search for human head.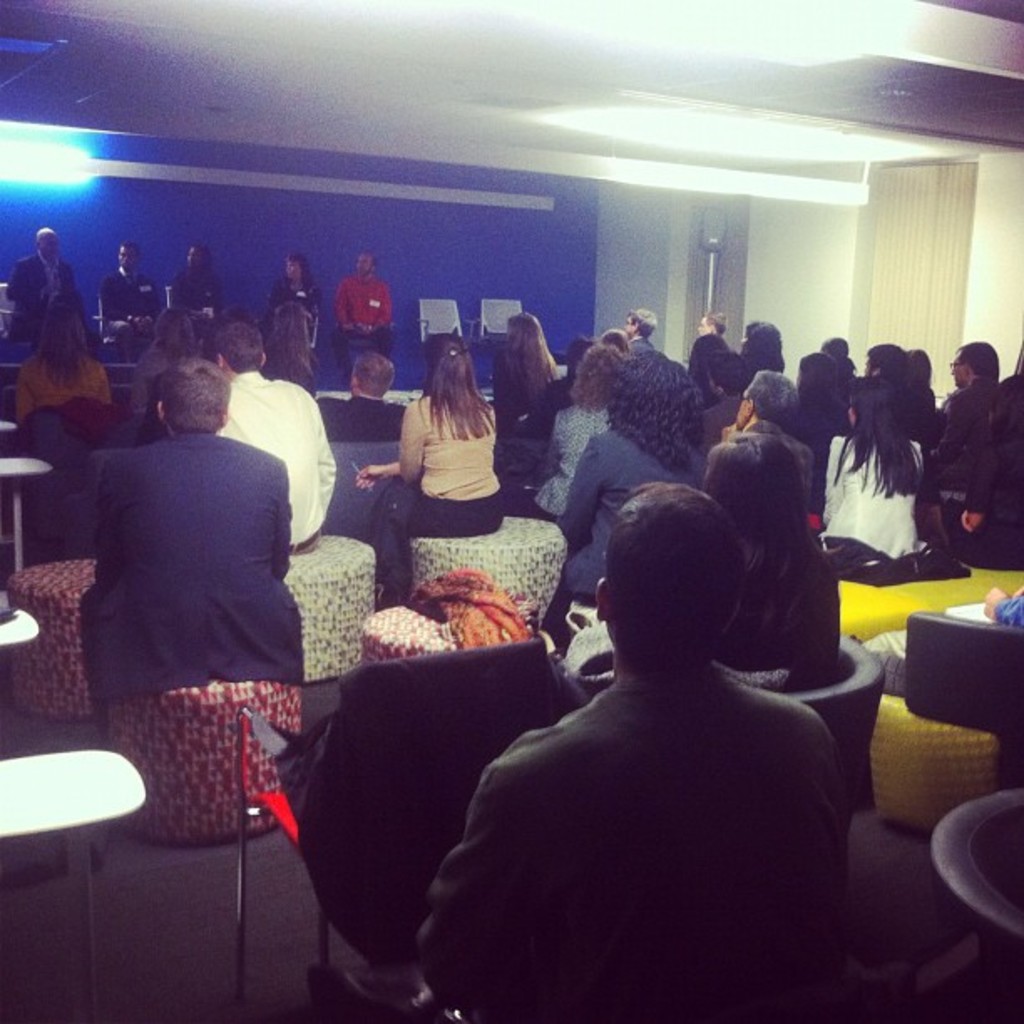
Found at detection(149, 301, 206, 351).
